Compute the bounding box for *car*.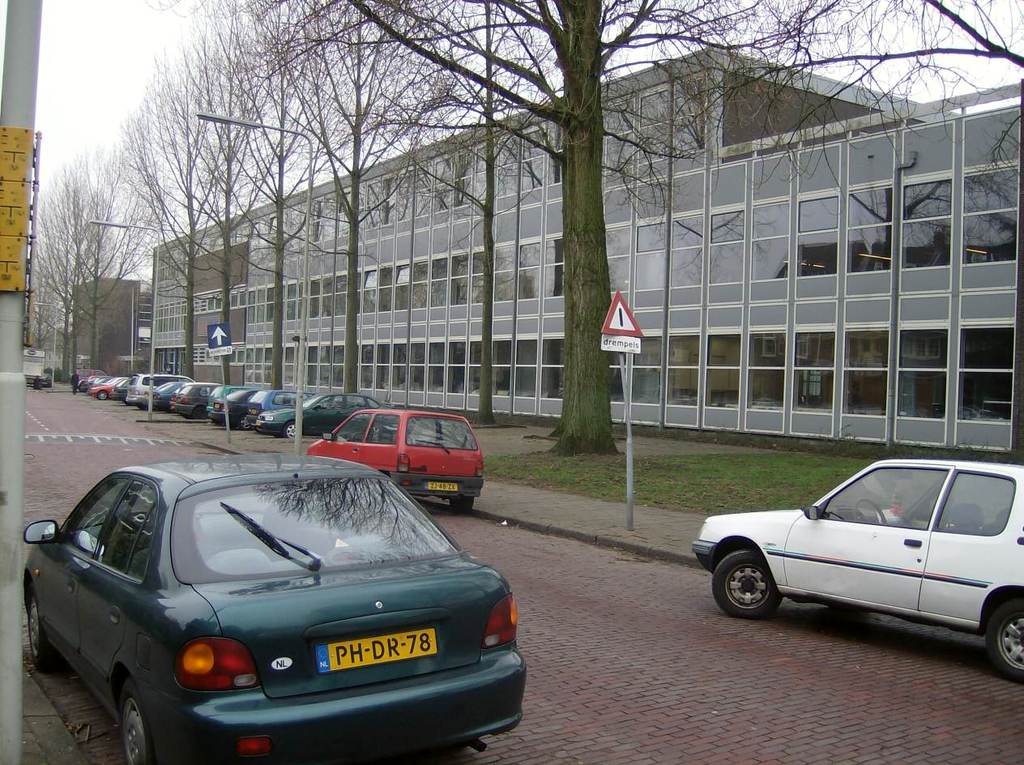
{"x1": 251, "y1": 391, "x2": 395, "y2": 440}.
